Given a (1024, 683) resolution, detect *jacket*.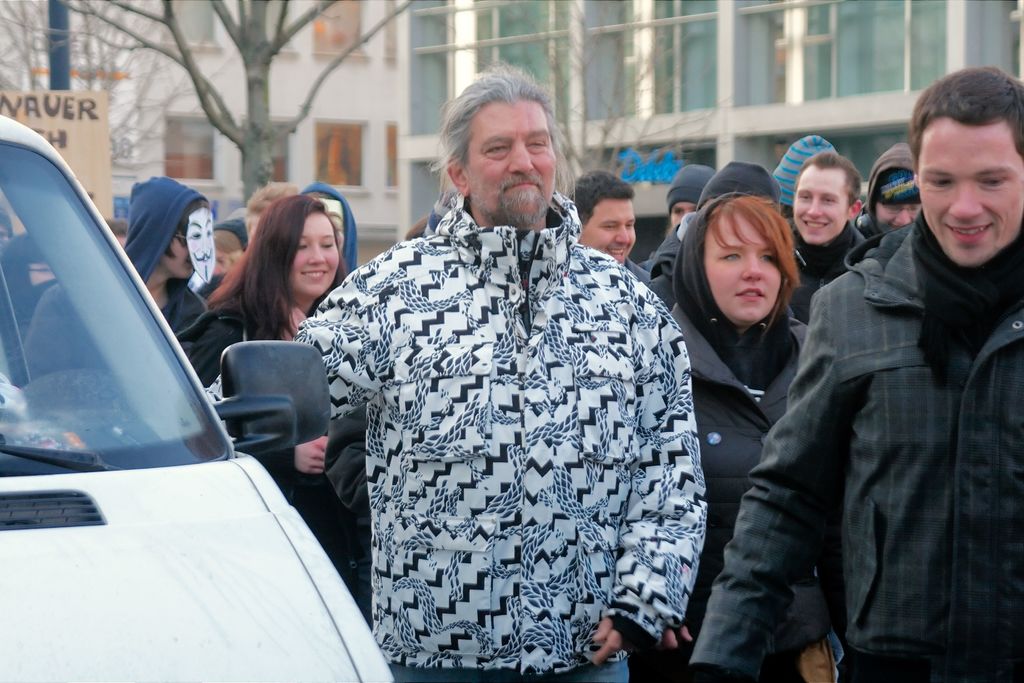
787, 219, 871, 290.
